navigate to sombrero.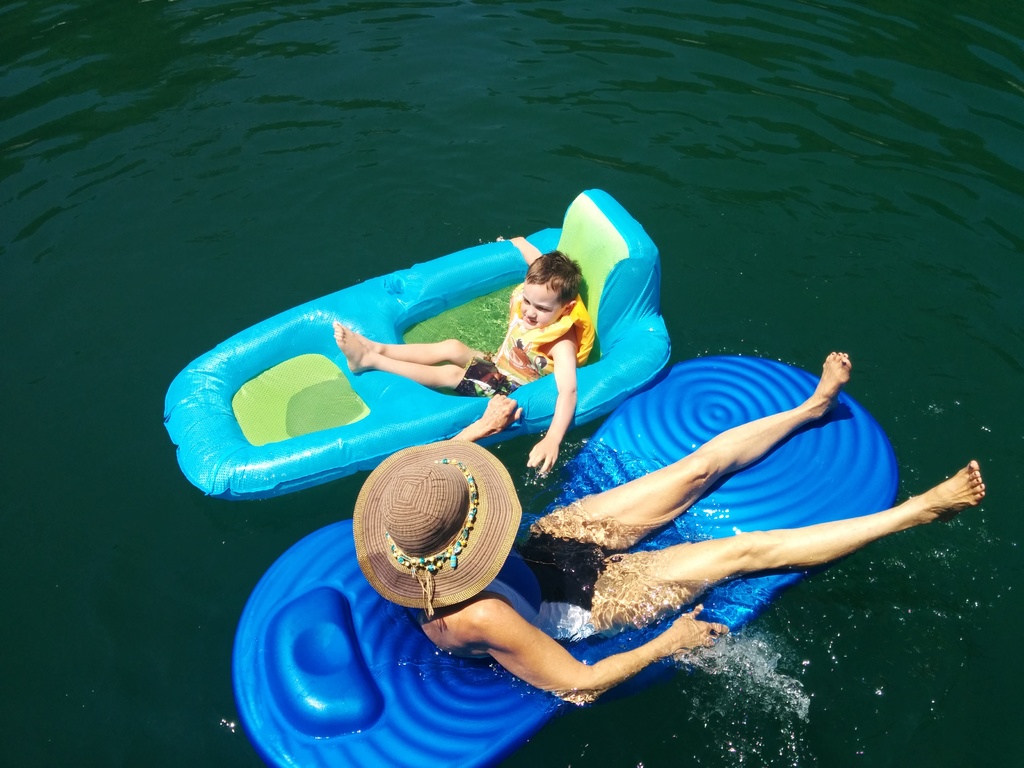
Navigation target: region(371, 464, 519, 622).
